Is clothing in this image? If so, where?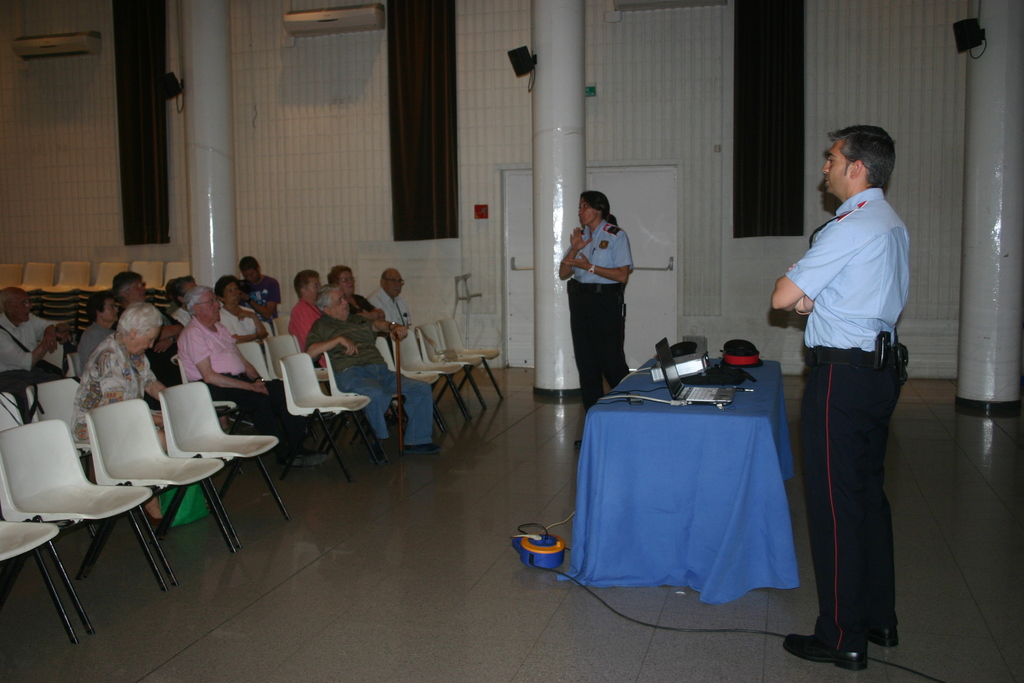
Yes, at rect(348, 293, 394, 359).
